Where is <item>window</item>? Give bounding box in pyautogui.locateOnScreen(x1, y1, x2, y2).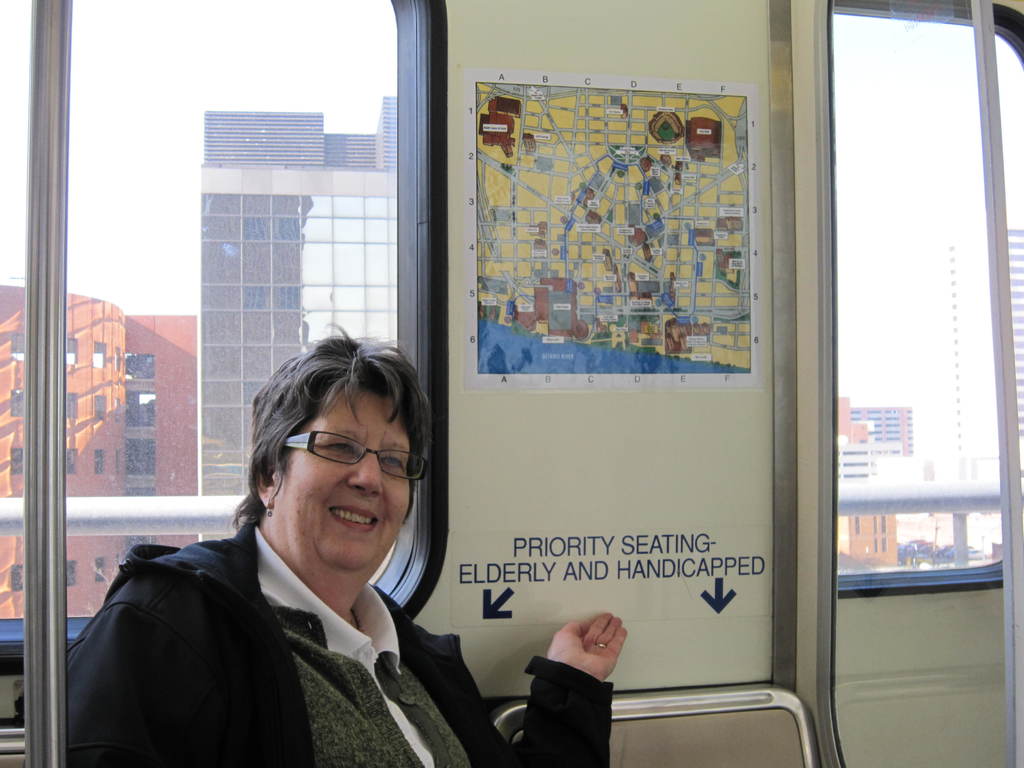
pyautogui.locateOnScreen(196, 189, 399, 500).
